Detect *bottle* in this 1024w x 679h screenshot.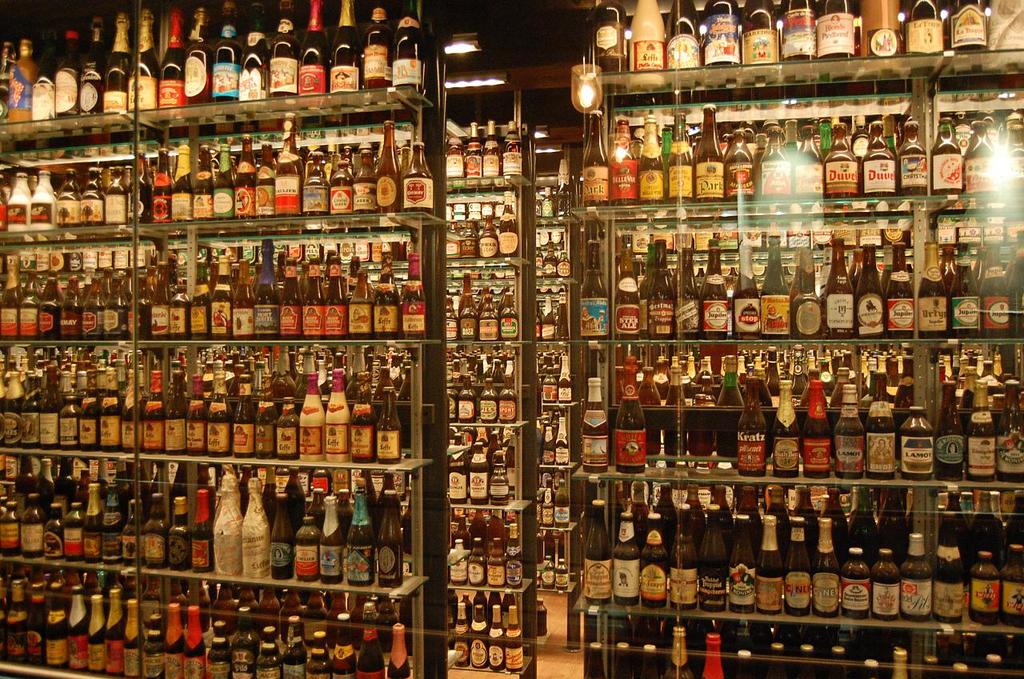
Detection: <bbox>502, 519, 534, 583</bbox>.
